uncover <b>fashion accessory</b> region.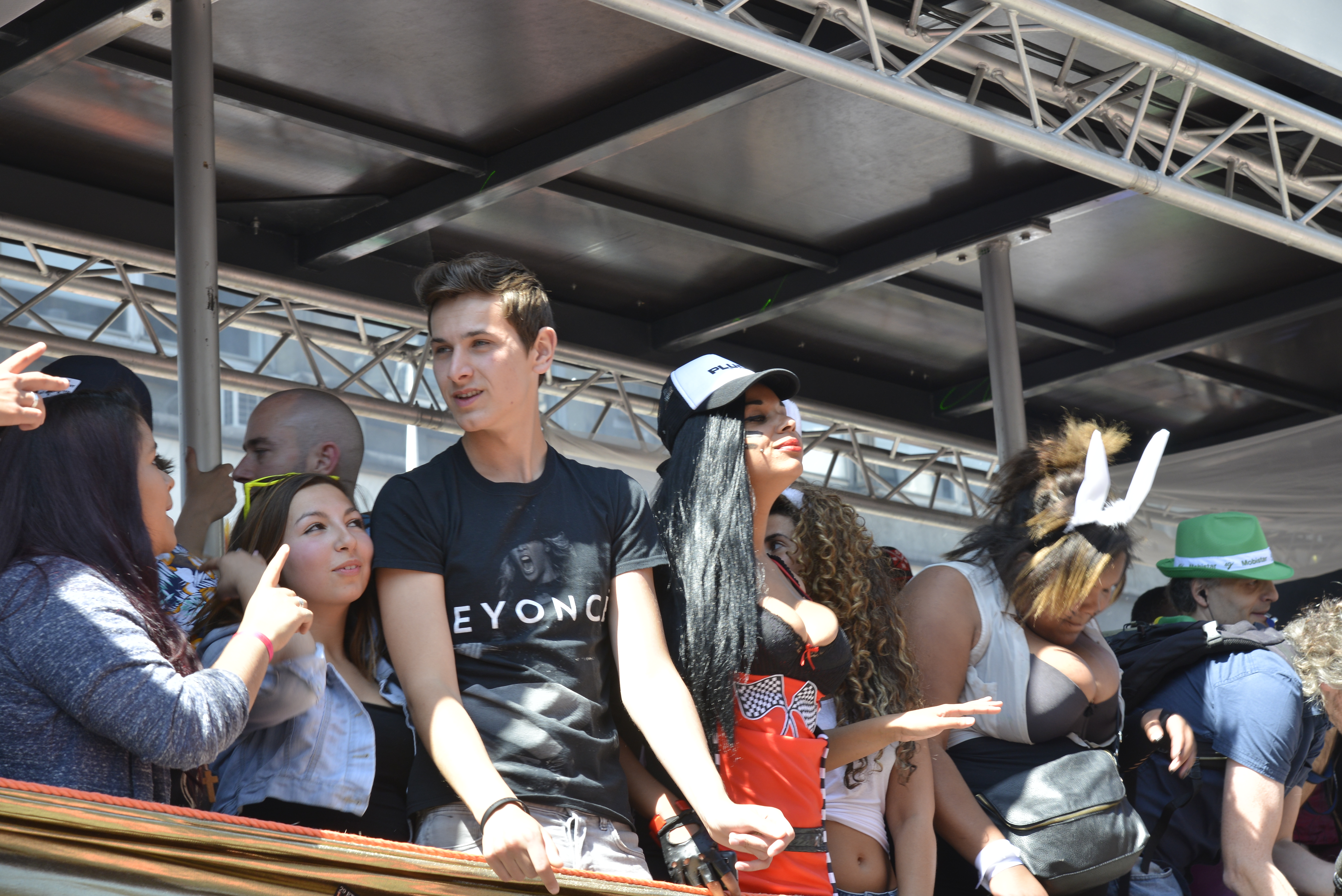
Uncovered: <bbox>55, 105, 76, 116</bbox>.
